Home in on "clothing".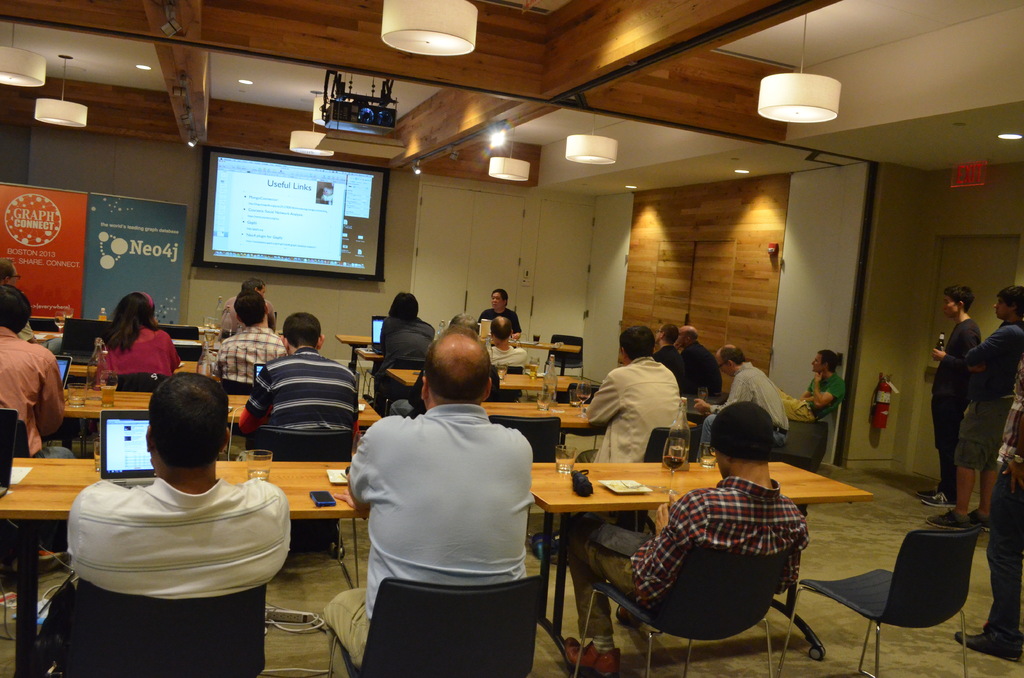
Homed in at select_region(696, 339, 724, 396).
